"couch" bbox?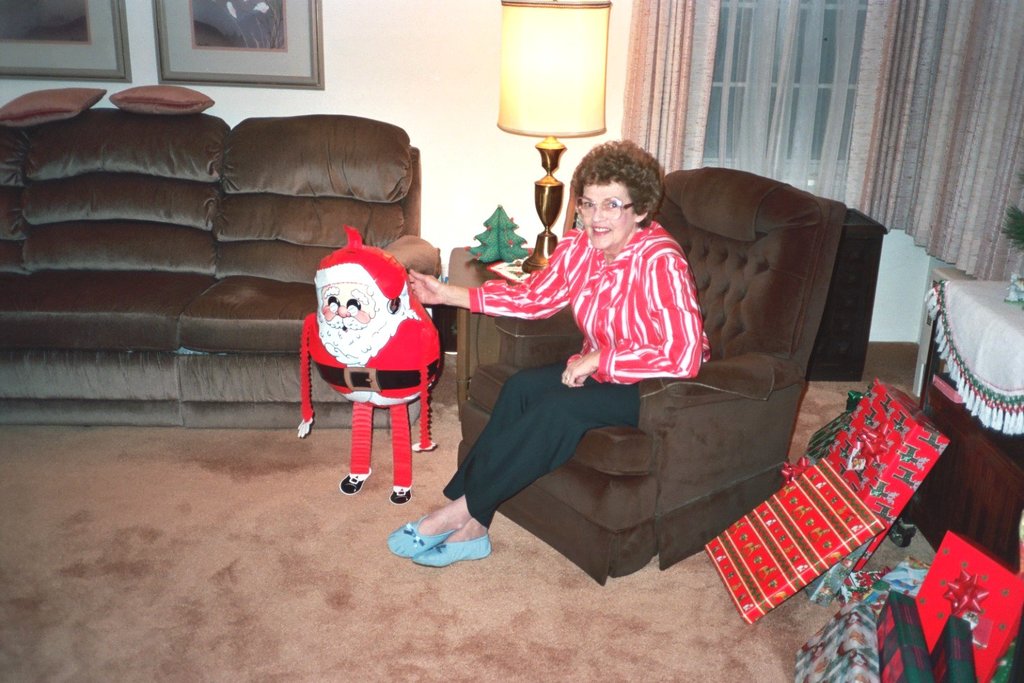
locate(459, 167, 845, 588)
